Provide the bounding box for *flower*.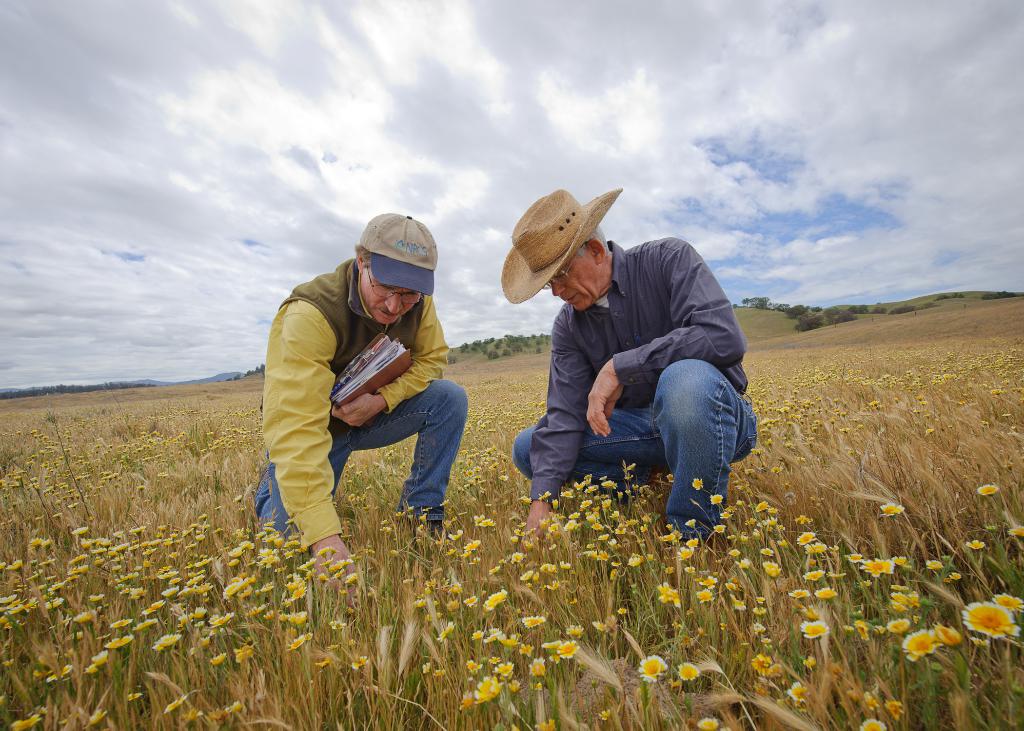
{"x1": 682, "y1": 663, "x2": 692, "y2": 680}.
